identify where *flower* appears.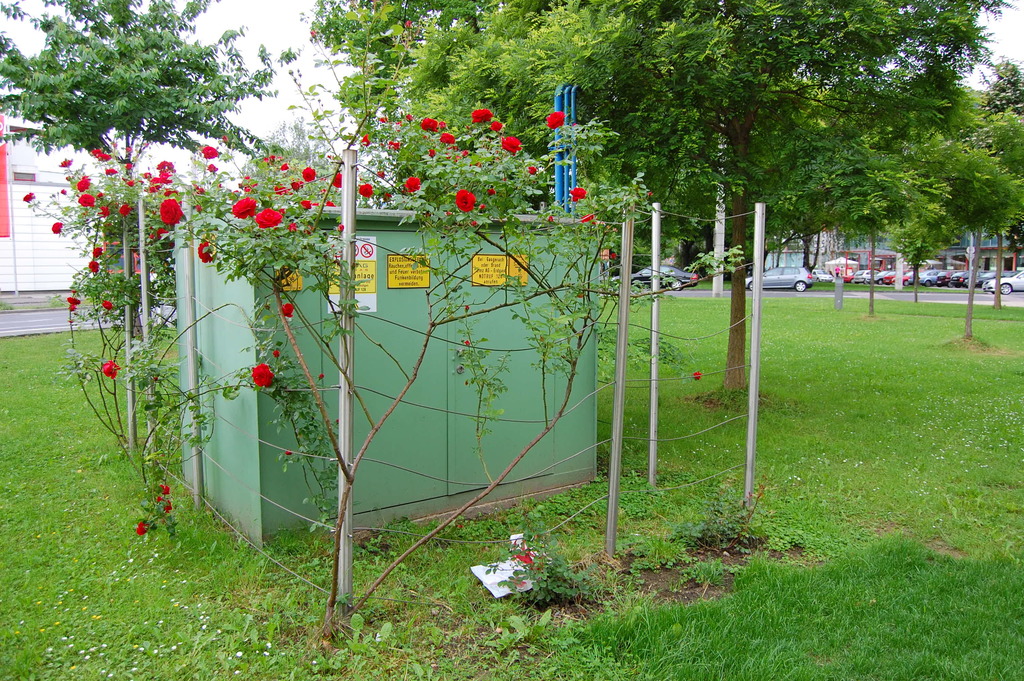
Appears at 380/117/386/124.
